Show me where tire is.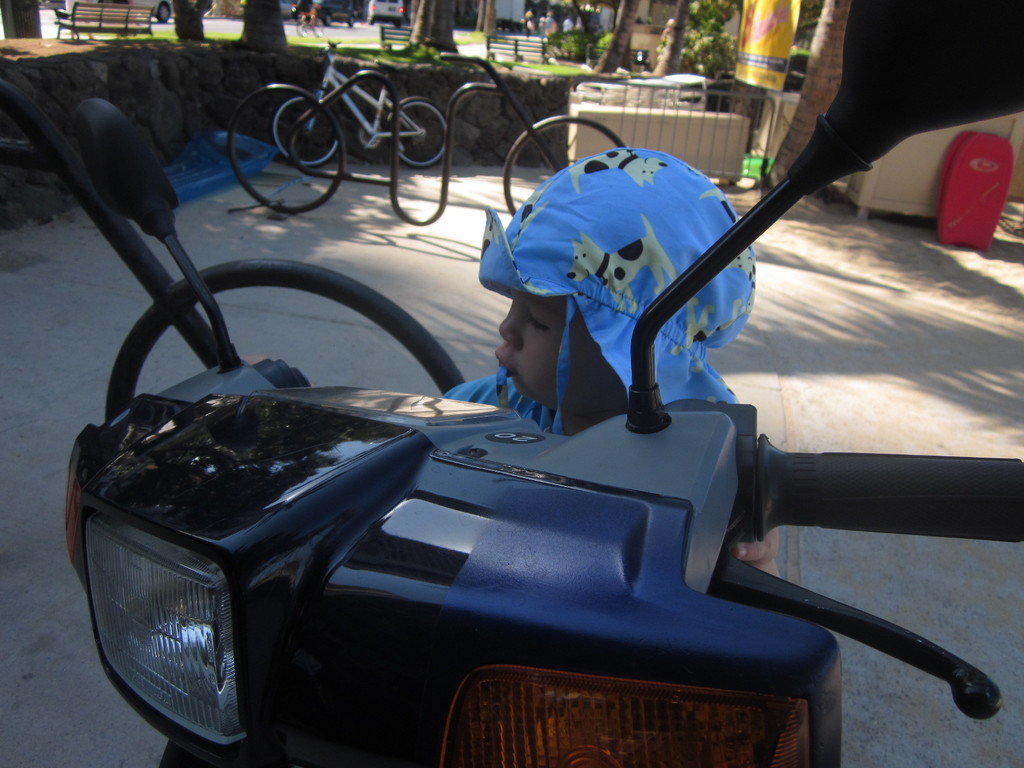
tire is at 269,86,340,172.
